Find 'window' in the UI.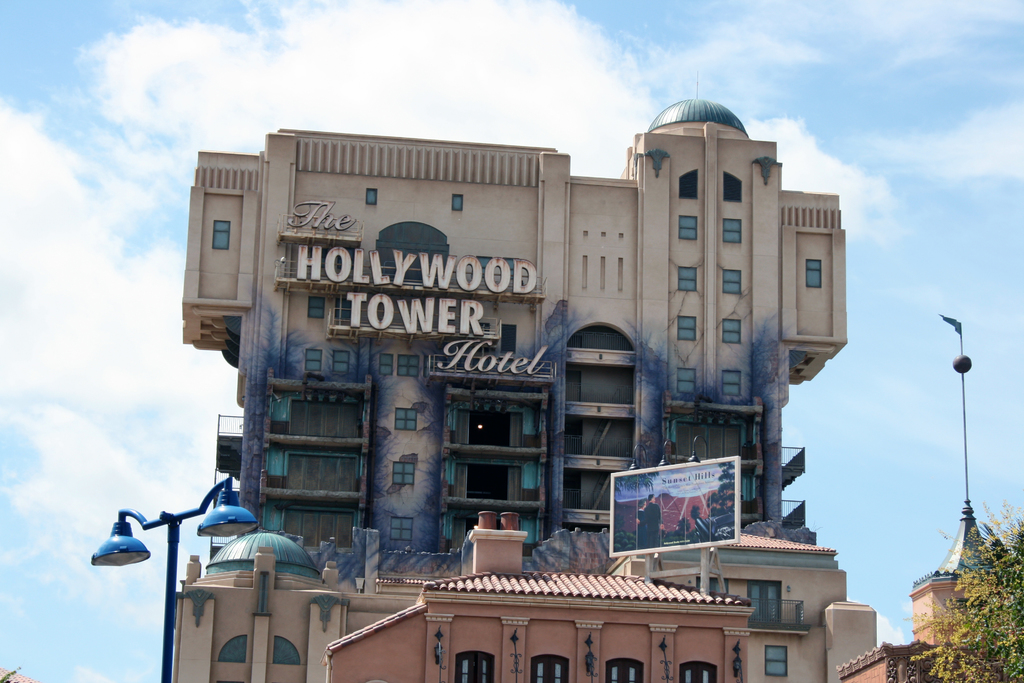
UI element at 680,215,696,238.
